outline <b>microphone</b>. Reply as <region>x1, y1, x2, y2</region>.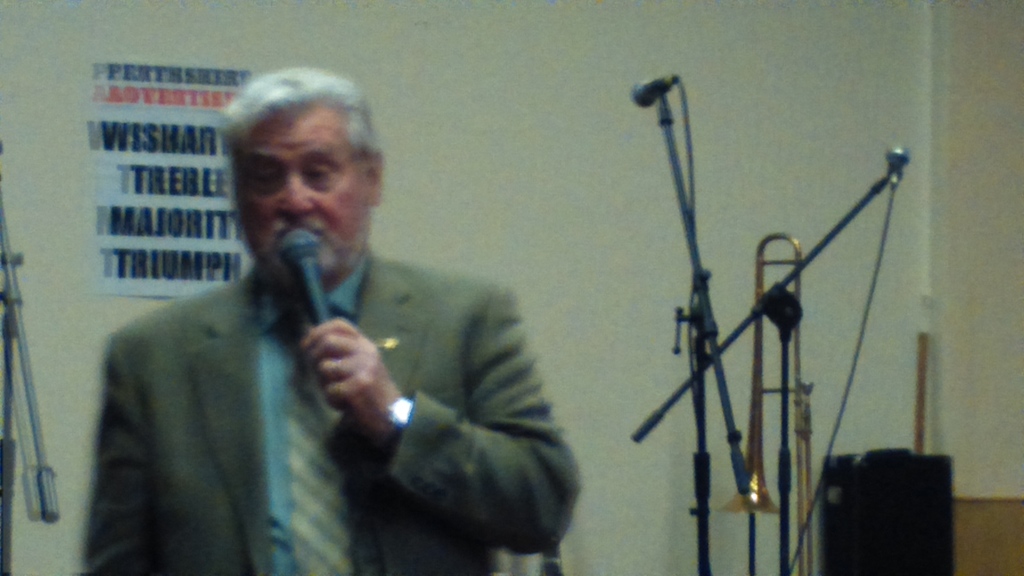
<region>631, 71, 686, 113</region>.
